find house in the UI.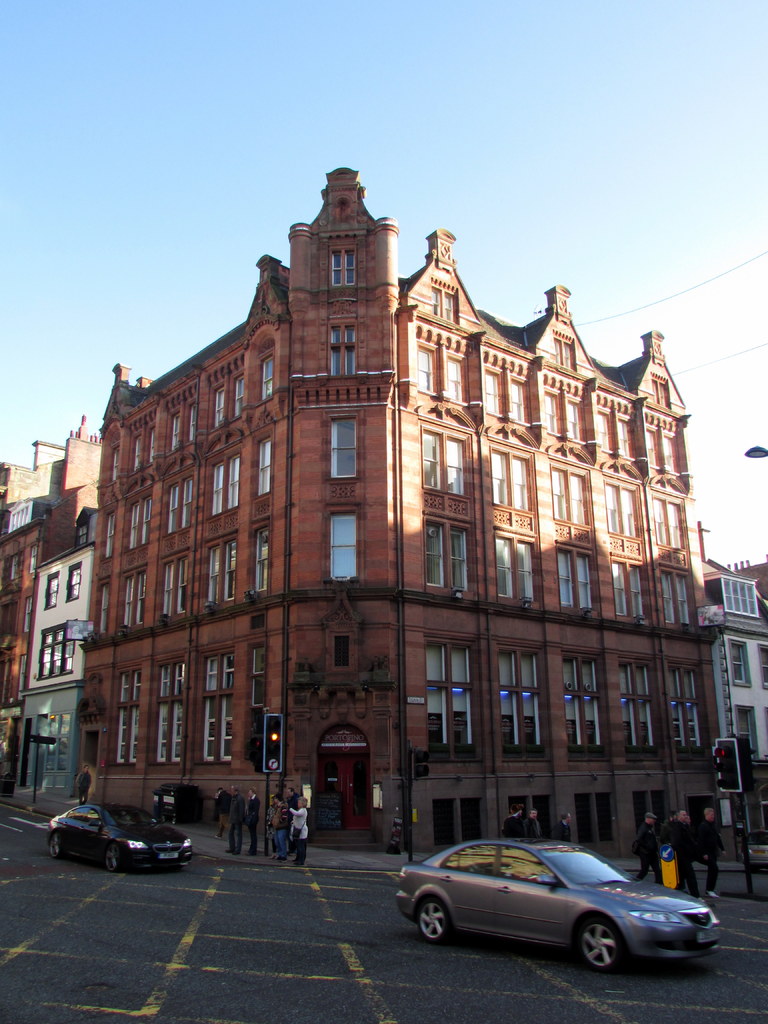
UI element at x1=76, y1=165, x2=726, y2=860.
